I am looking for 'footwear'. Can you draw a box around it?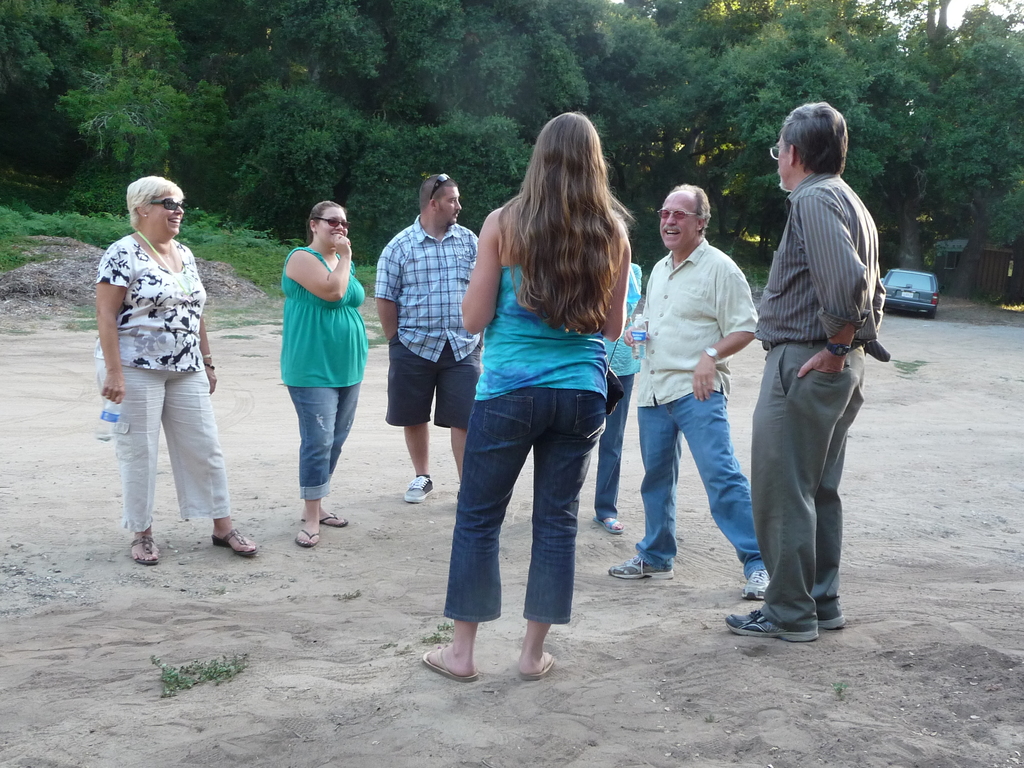
Sure, the bounding box is bbox(417, 641, 480, 680).
